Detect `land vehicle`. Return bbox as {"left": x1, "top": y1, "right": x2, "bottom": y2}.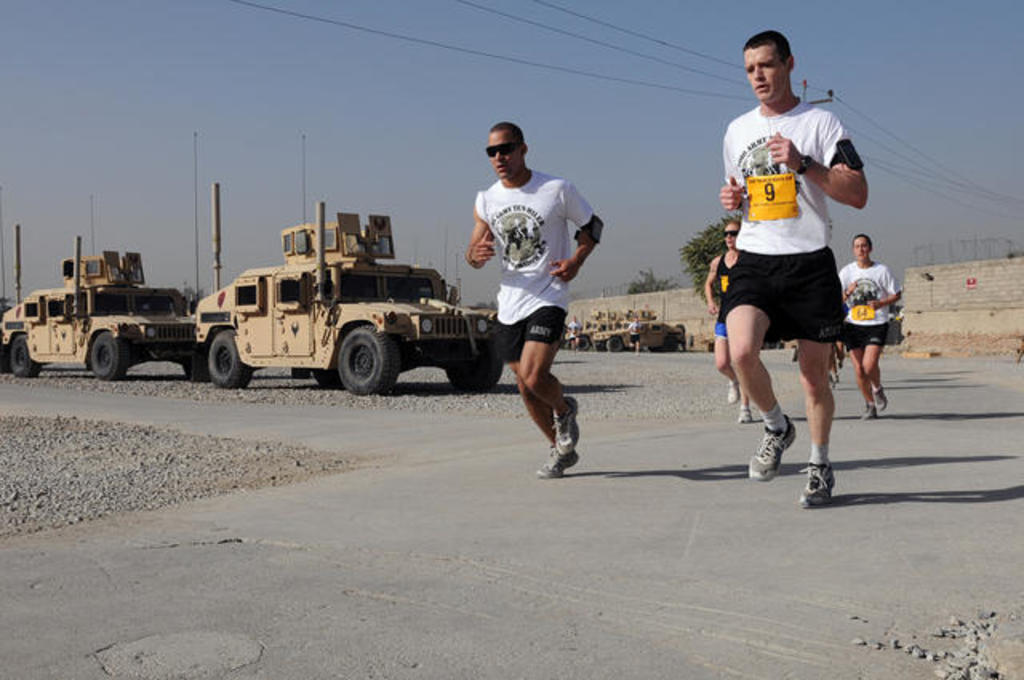
{"left": 166, "top": 203, "right": 528, "bottom": 390}.
